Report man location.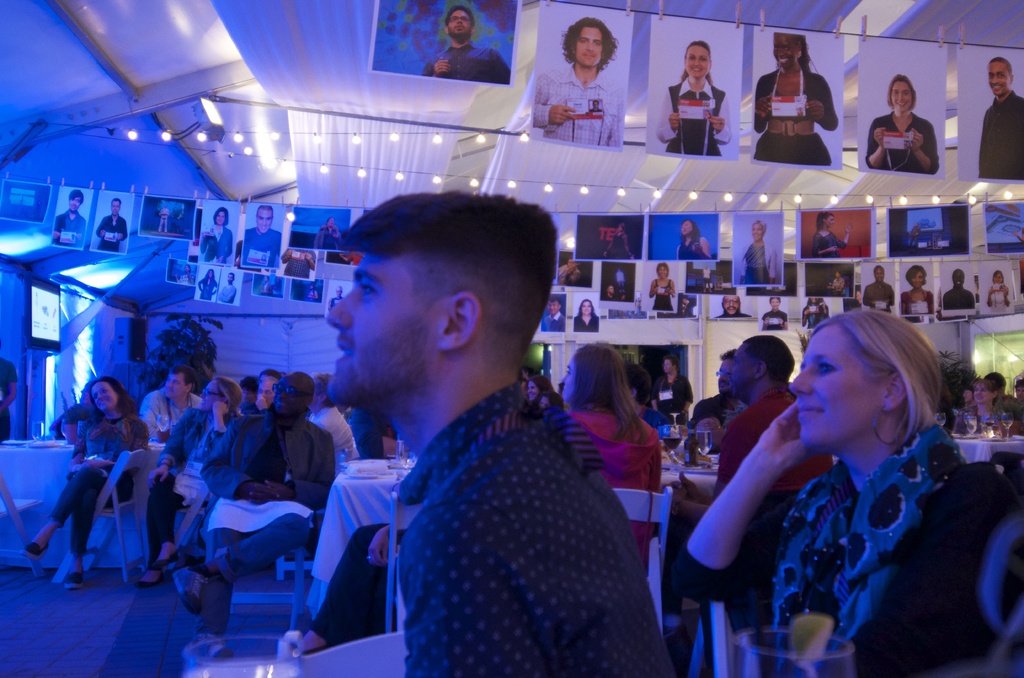
Report: region(143, 363, 202, 441).
